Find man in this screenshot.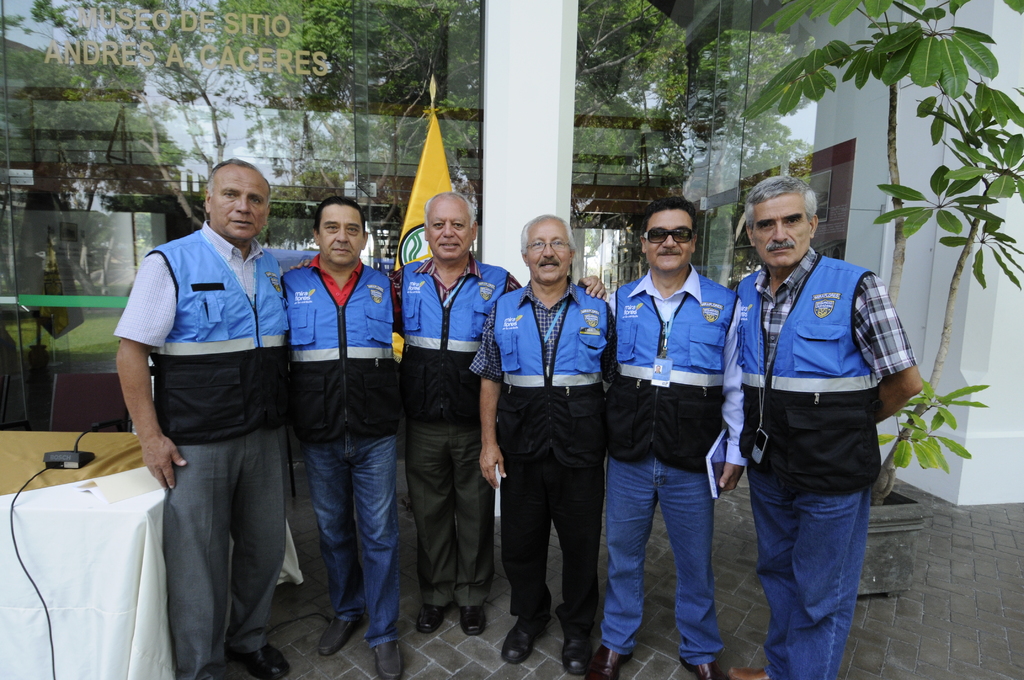
The bounding box for man is l=614, t=180, r=763, b=675.
